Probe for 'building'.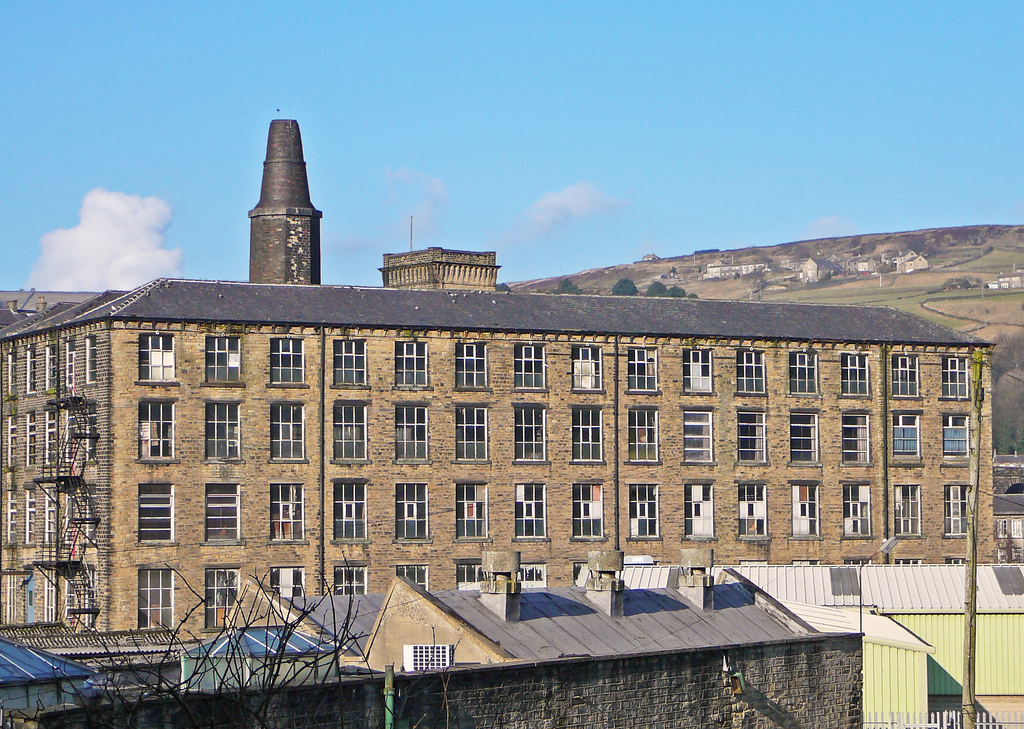
Probe result: 601,556,1023,716.
